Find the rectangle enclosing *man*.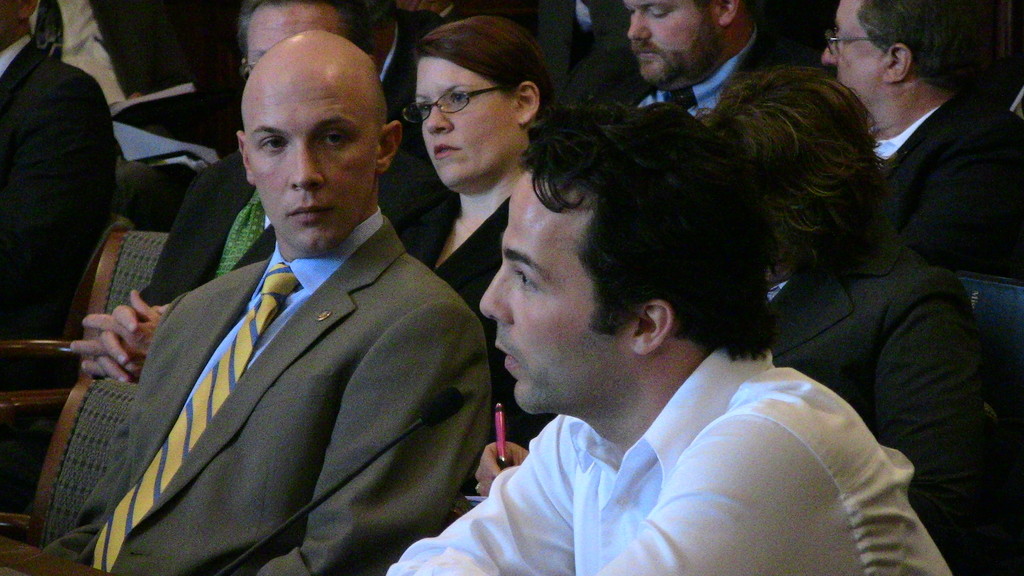
<bbox>0, 0, 127, 374</bbox>.
